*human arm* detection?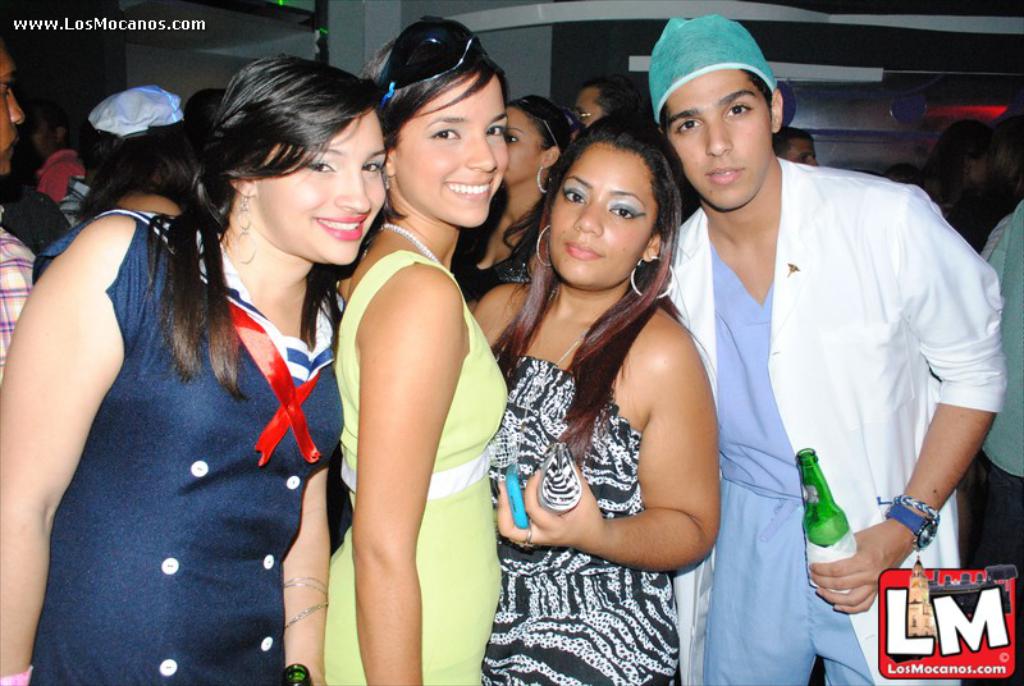
x1=492 y1=310 x2=721 y2=580
